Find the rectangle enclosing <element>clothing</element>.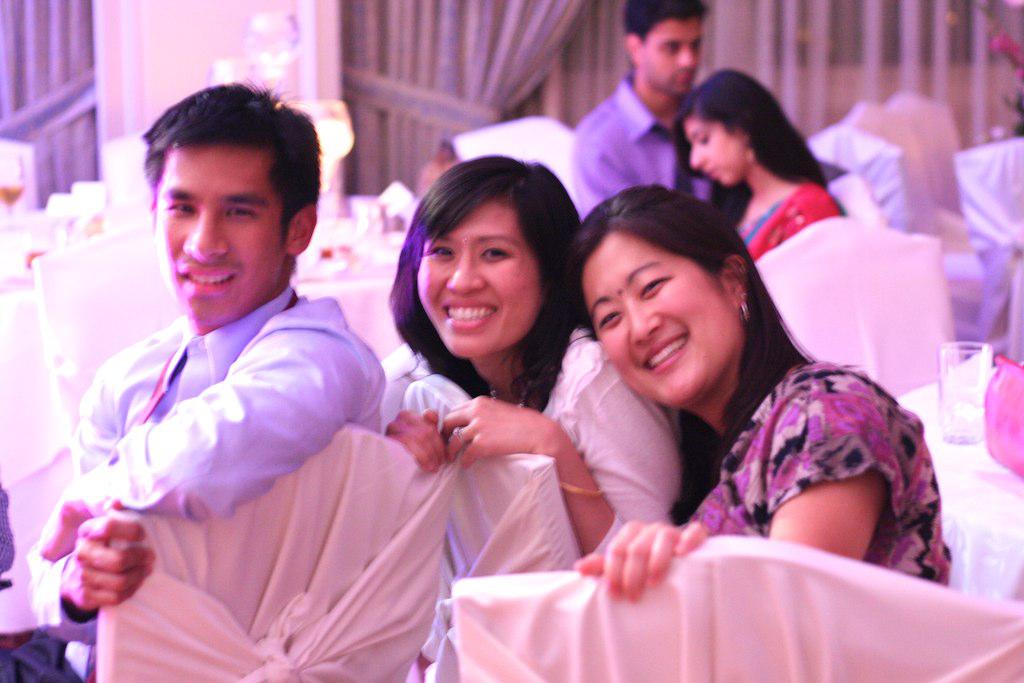
BBox(682, 356, 958, 601).
